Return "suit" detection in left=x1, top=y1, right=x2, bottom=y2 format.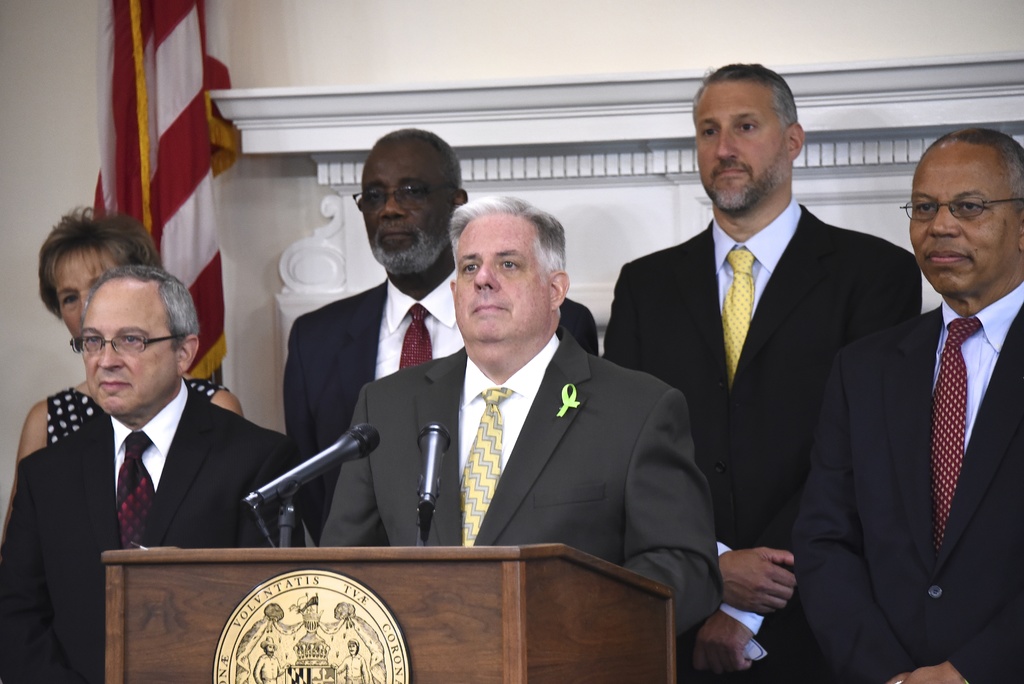
left=318, top=325, right=735, bottom=658.
